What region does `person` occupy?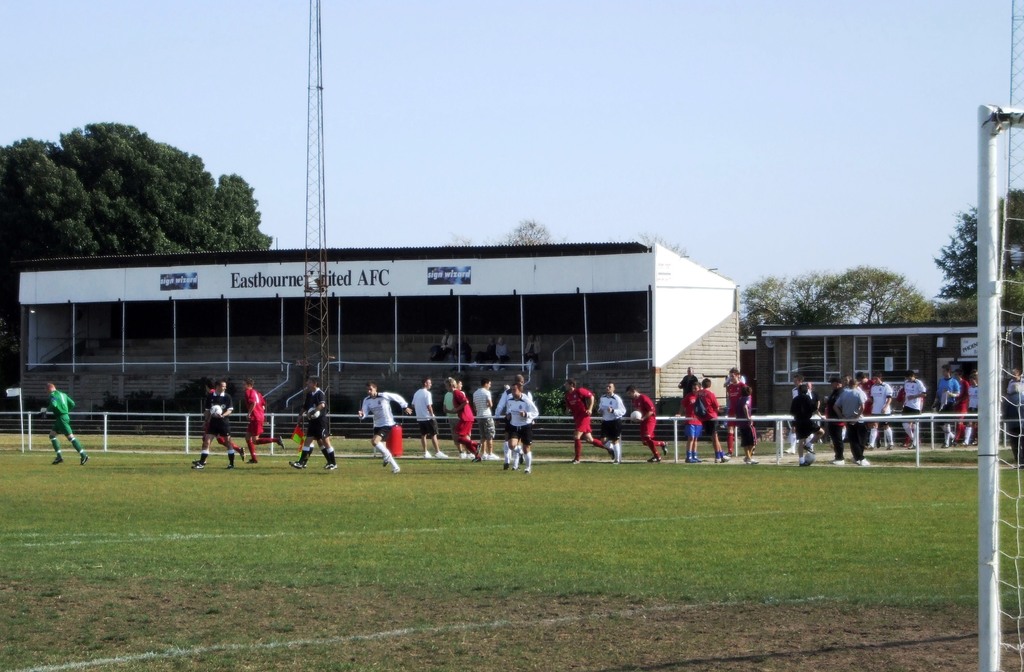
region(196, 376, 229, 475).
